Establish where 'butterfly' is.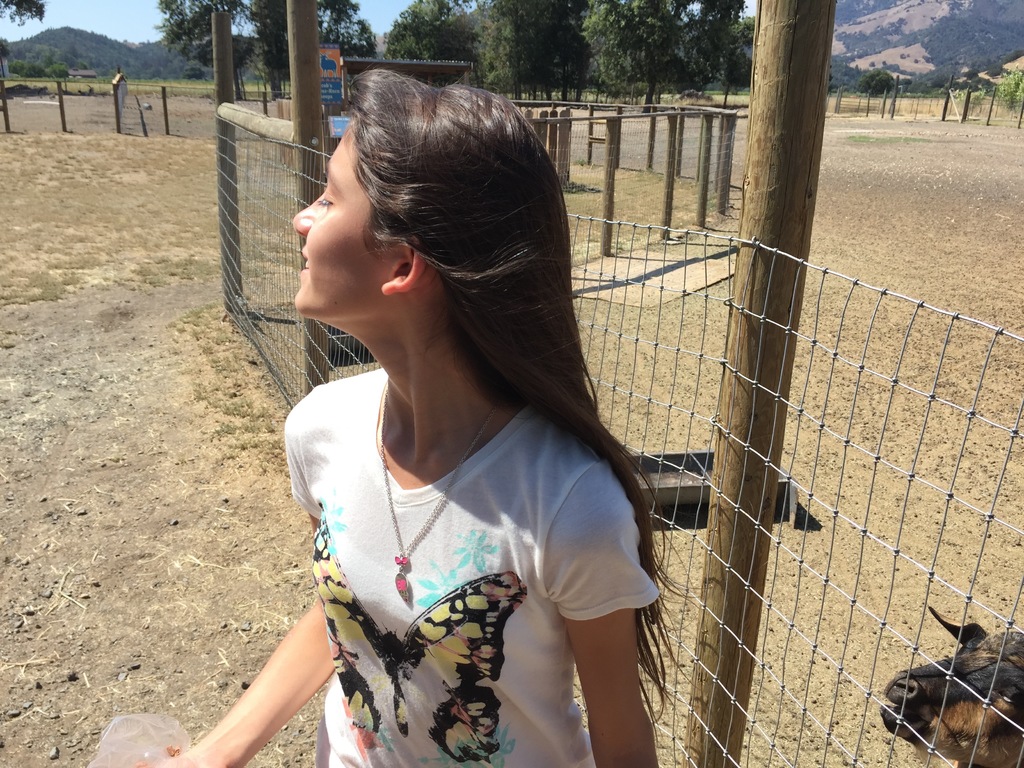
Established at 310/503/527/764.
